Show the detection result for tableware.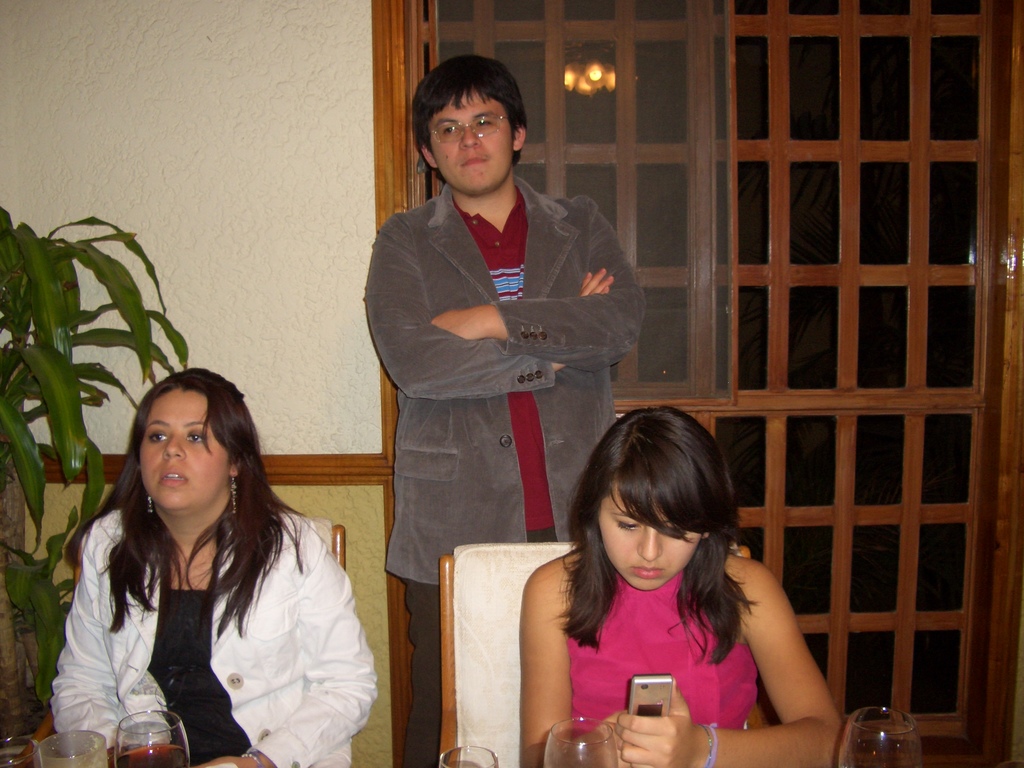
locate(116, 712, 189, 767).
